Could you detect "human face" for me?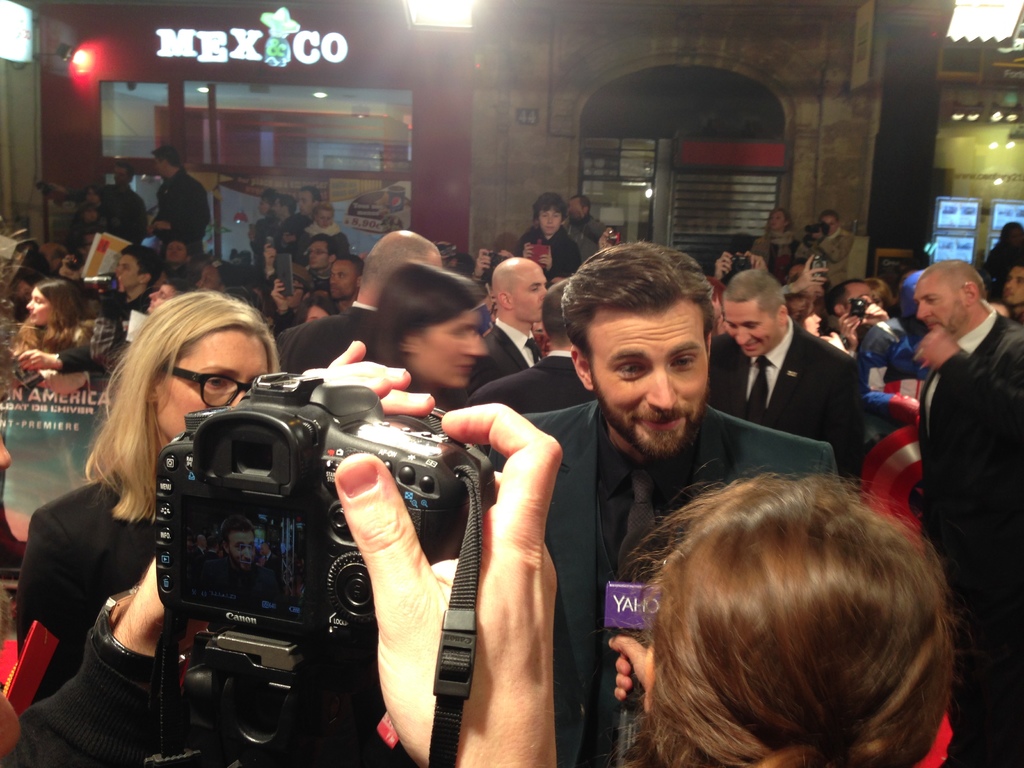
Detection result: locate(281, 228, 294, 244).
